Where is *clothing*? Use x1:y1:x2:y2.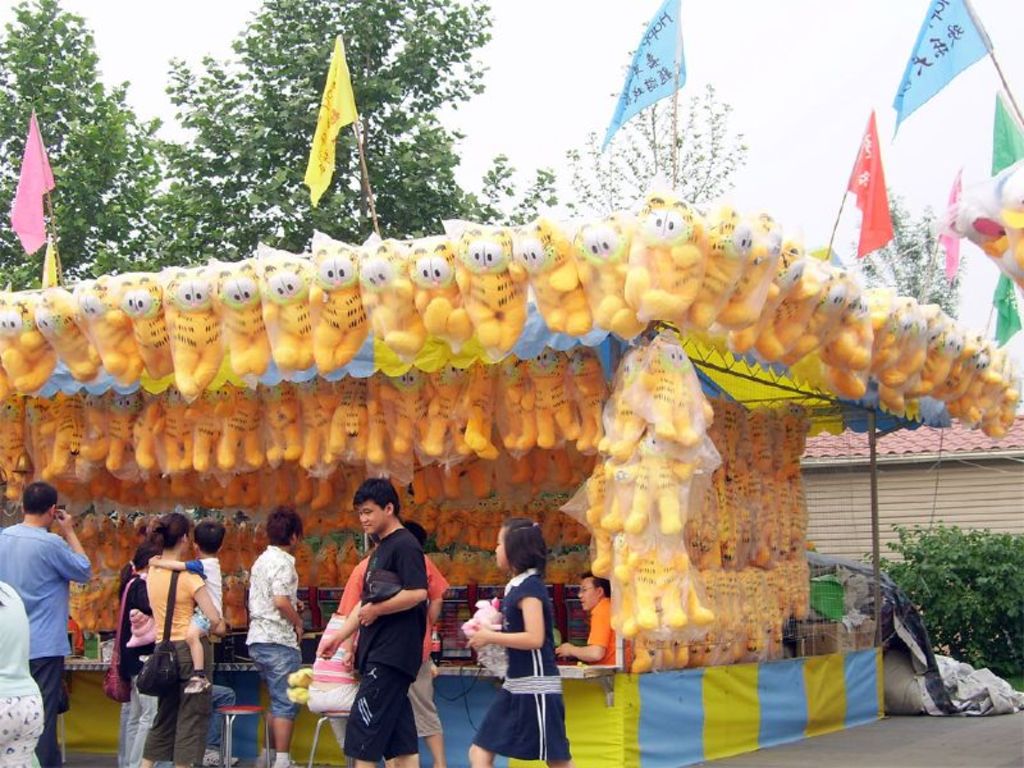
0:577:47:767.
